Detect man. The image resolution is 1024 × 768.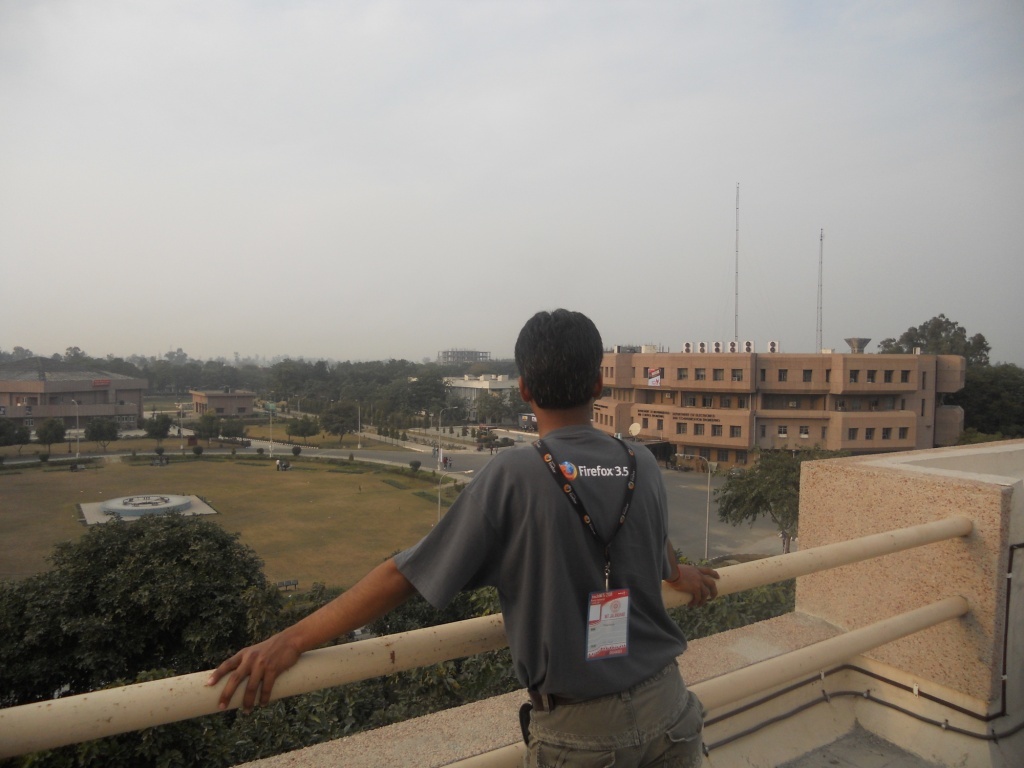
(257, 326, 705, 758).
